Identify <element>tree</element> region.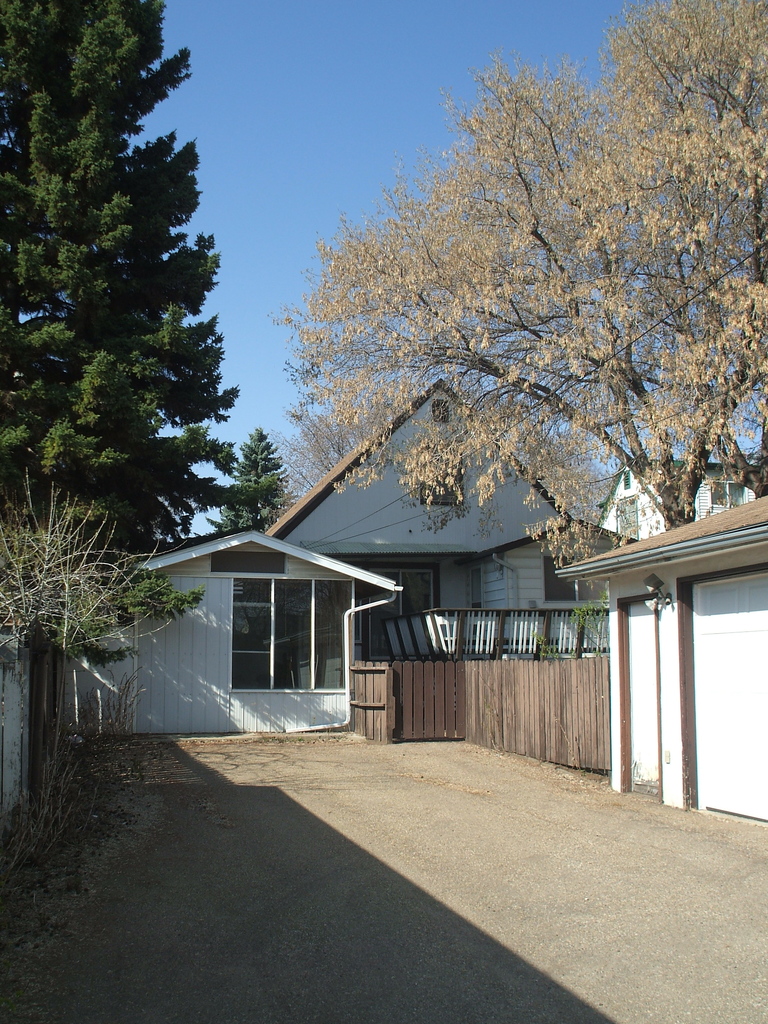
Region: 19, 40, 268, 644.
